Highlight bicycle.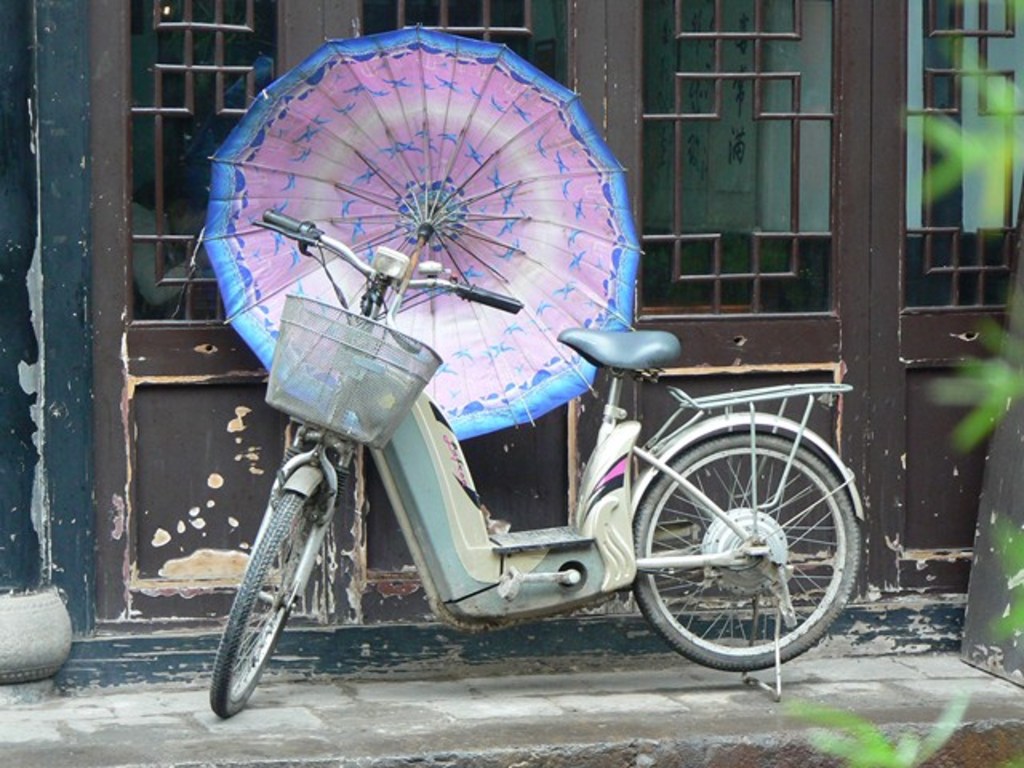
Highlighted region: {"x1": 213, "y1": 210, "x2": 864, "y2": 699}.
